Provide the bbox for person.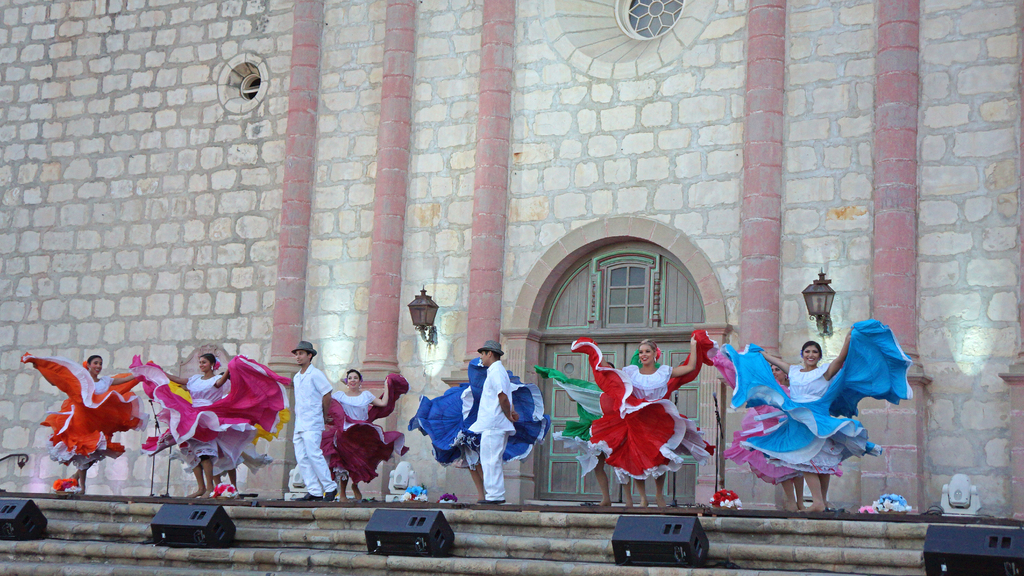
[x1=582, y1=340, x2=704, y2=509].
